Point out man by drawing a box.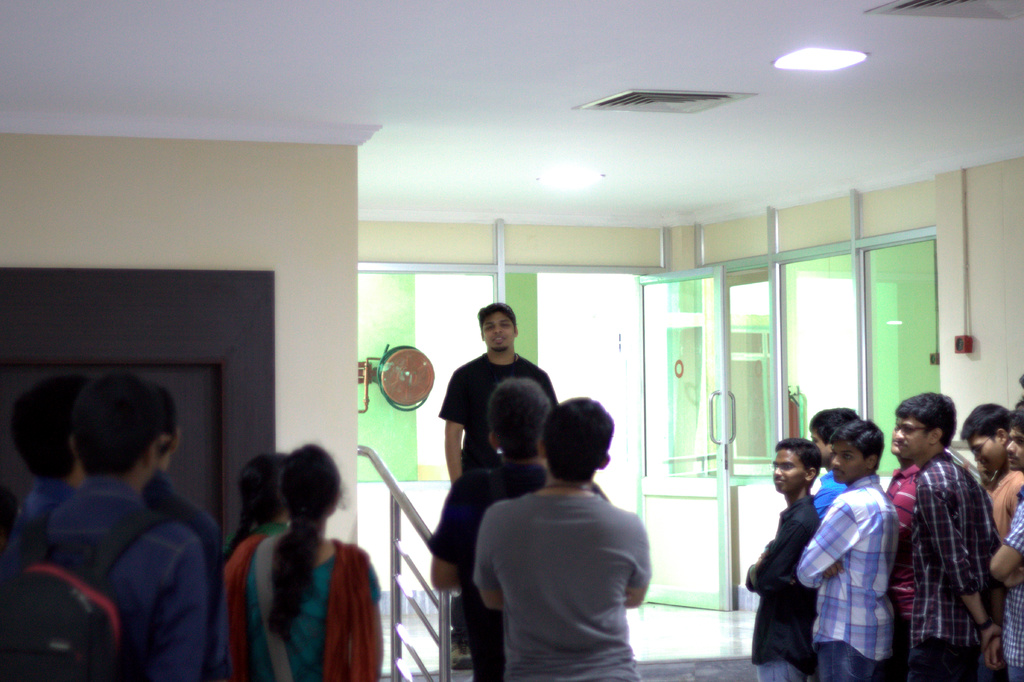
crop(0, 381, 210, 681).
